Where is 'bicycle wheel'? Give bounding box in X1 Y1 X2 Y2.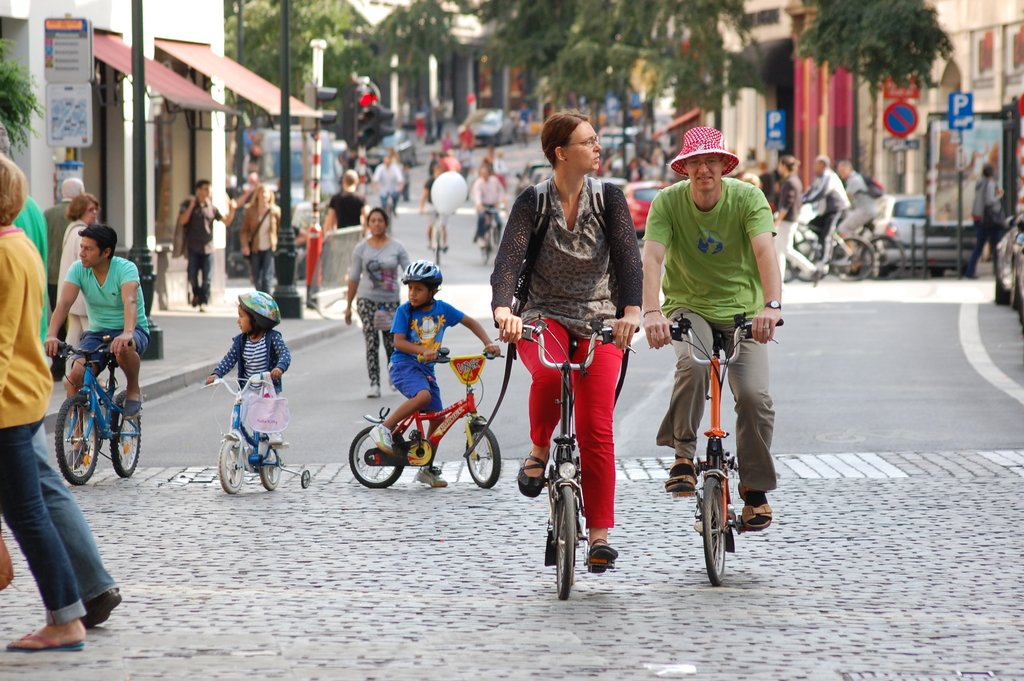
701 472 726 586.
